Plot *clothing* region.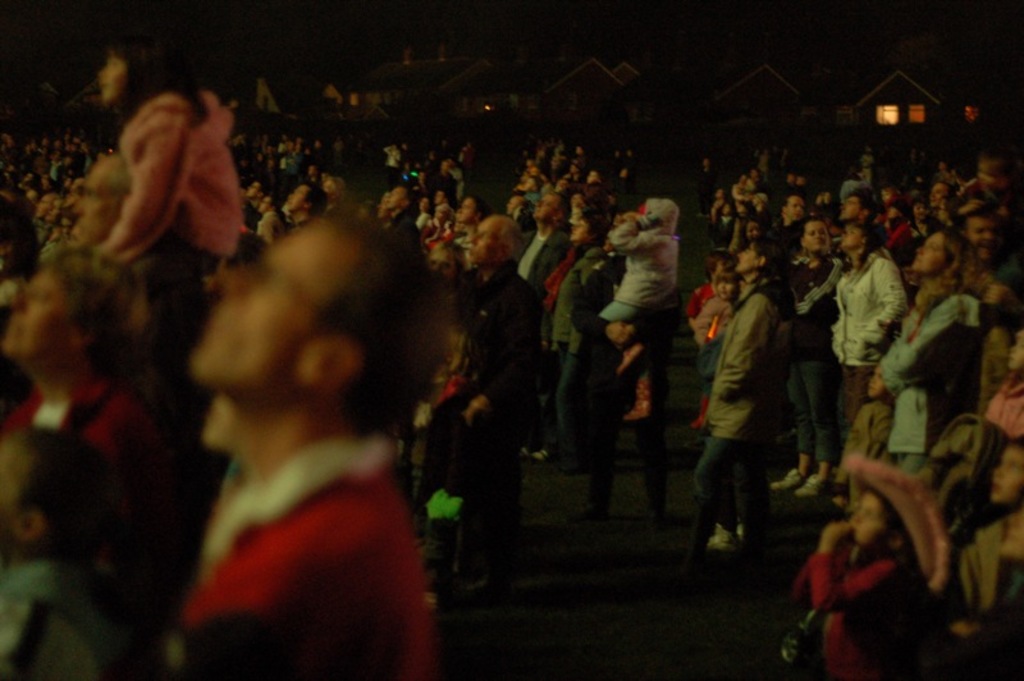
Plotted at region(175, 447, 415, 680).
